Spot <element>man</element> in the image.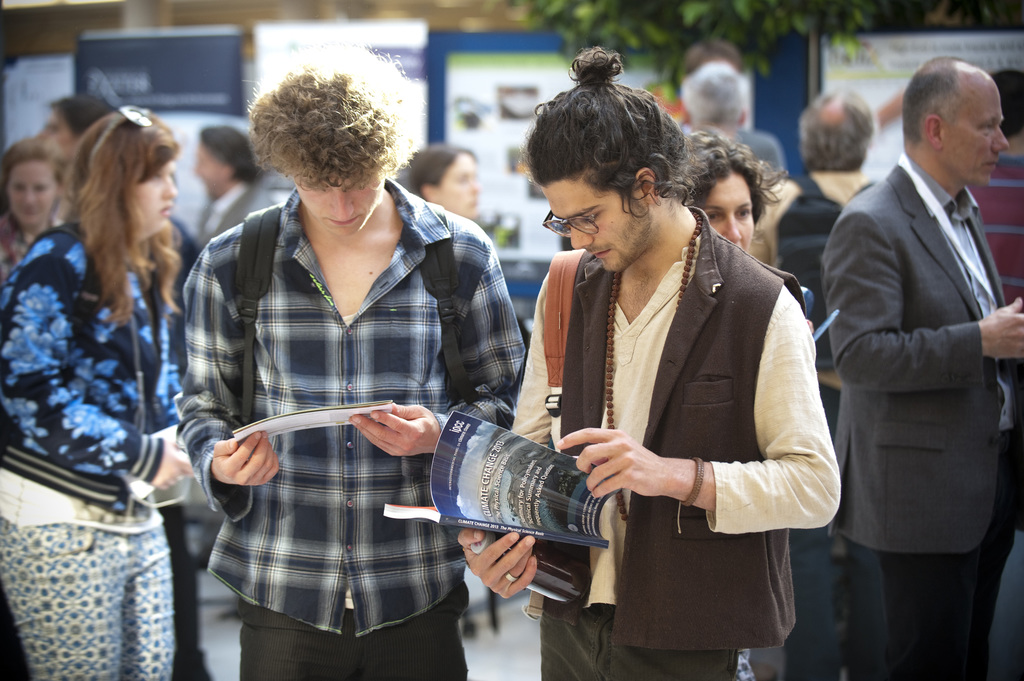
<element>man</element> found at box(456, 45, 843, 680).
